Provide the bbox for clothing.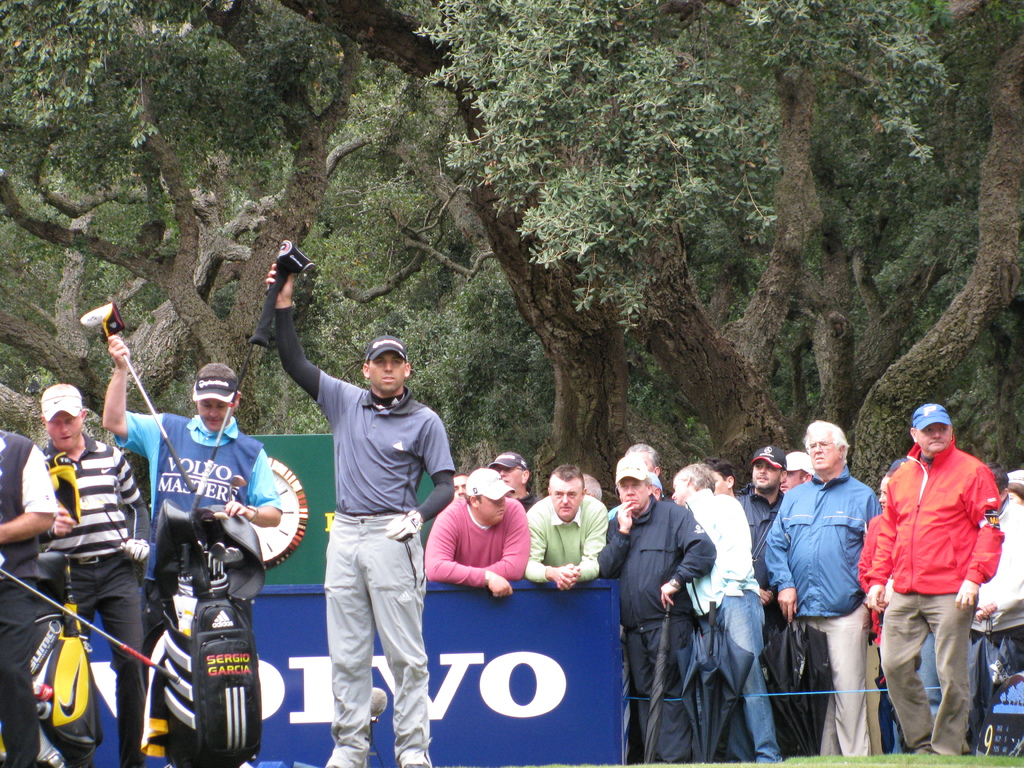
locate(126, 401, 274, 753).
